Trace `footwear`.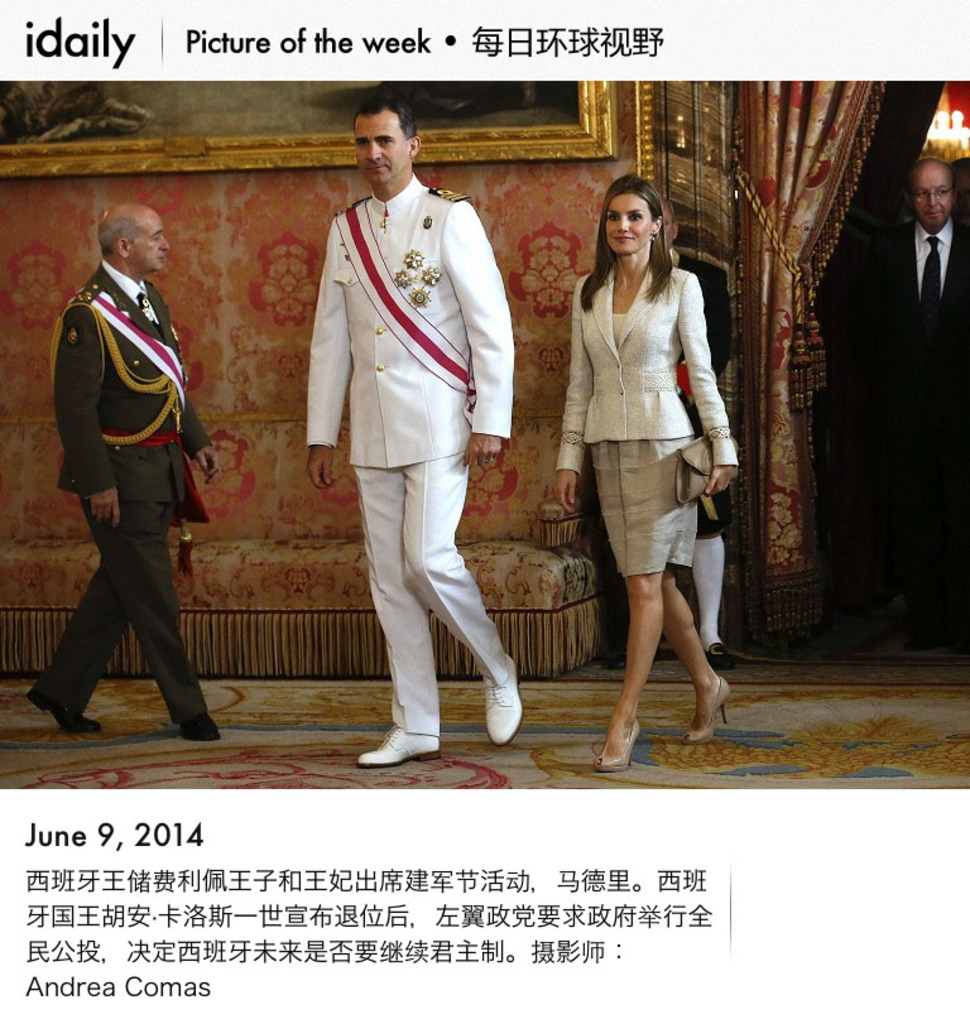
Traced to detection(590, 718, 645, 771).
